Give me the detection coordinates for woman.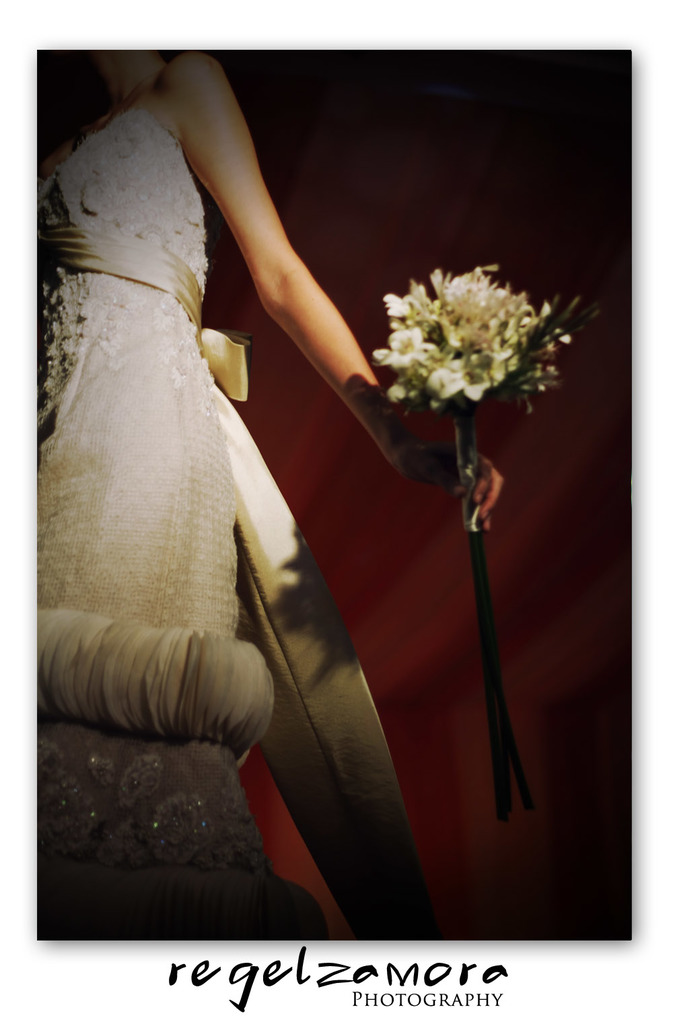
x1=33, y1=22, x2=465, y2=929.
